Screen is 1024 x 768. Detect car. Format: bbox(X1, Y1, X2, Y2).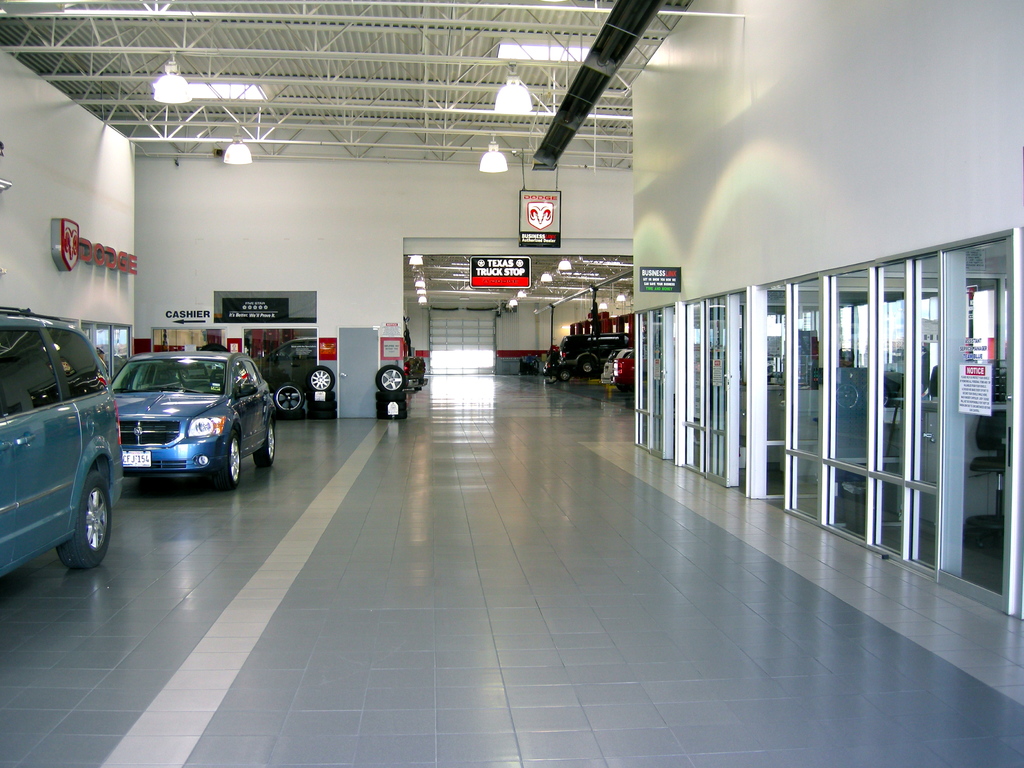
bbox(558, 329, 630, 375).
